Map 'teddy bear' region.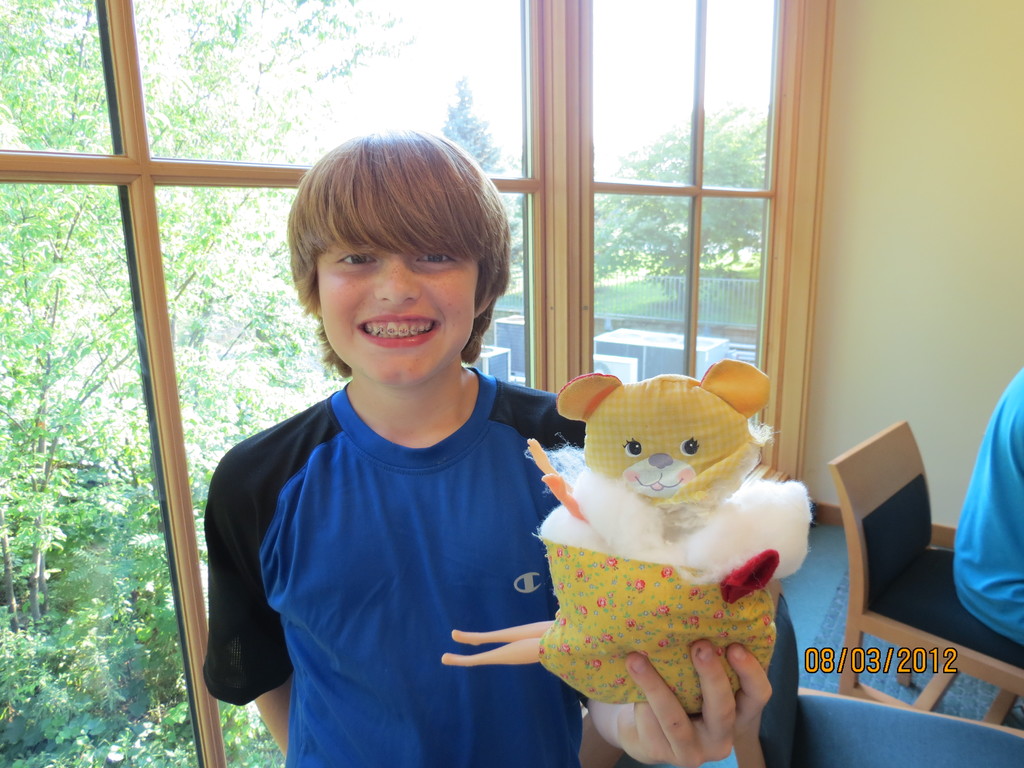
Mapped to box=[529, 357, 816, 722].
